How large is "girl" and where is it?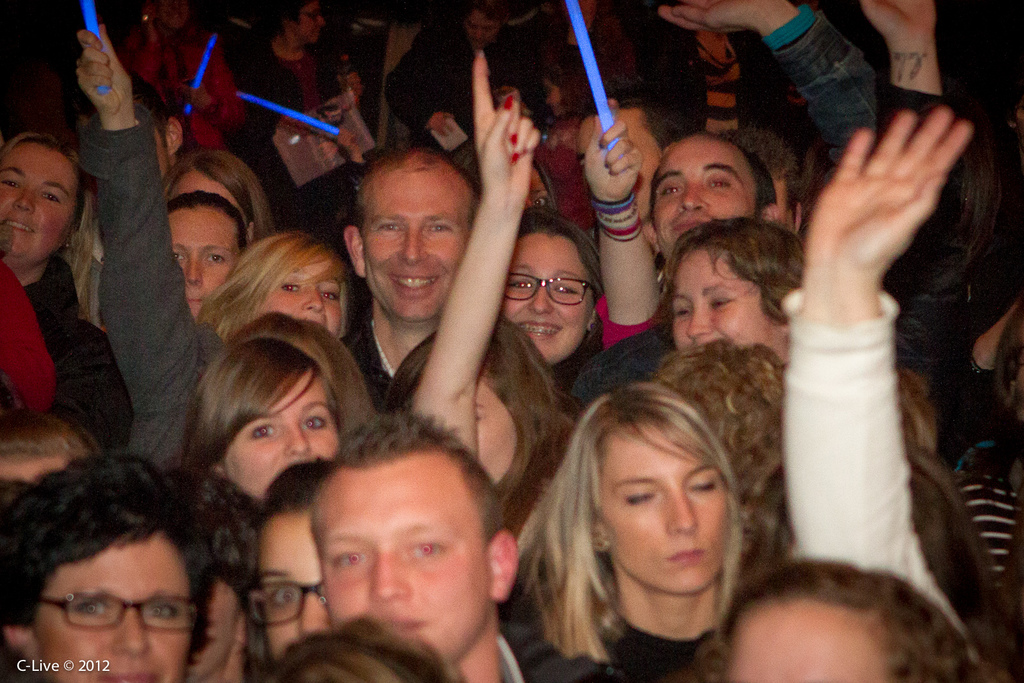
Bounding box: 163/192/249/323.
